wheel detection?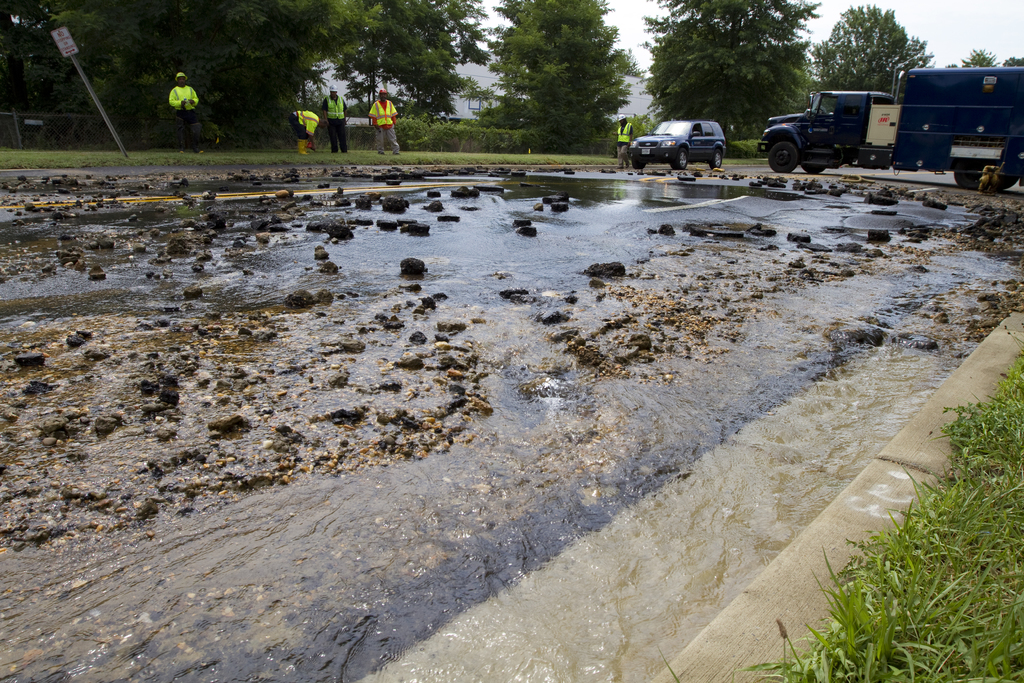
bbox=[674, 151, 690, 170]
